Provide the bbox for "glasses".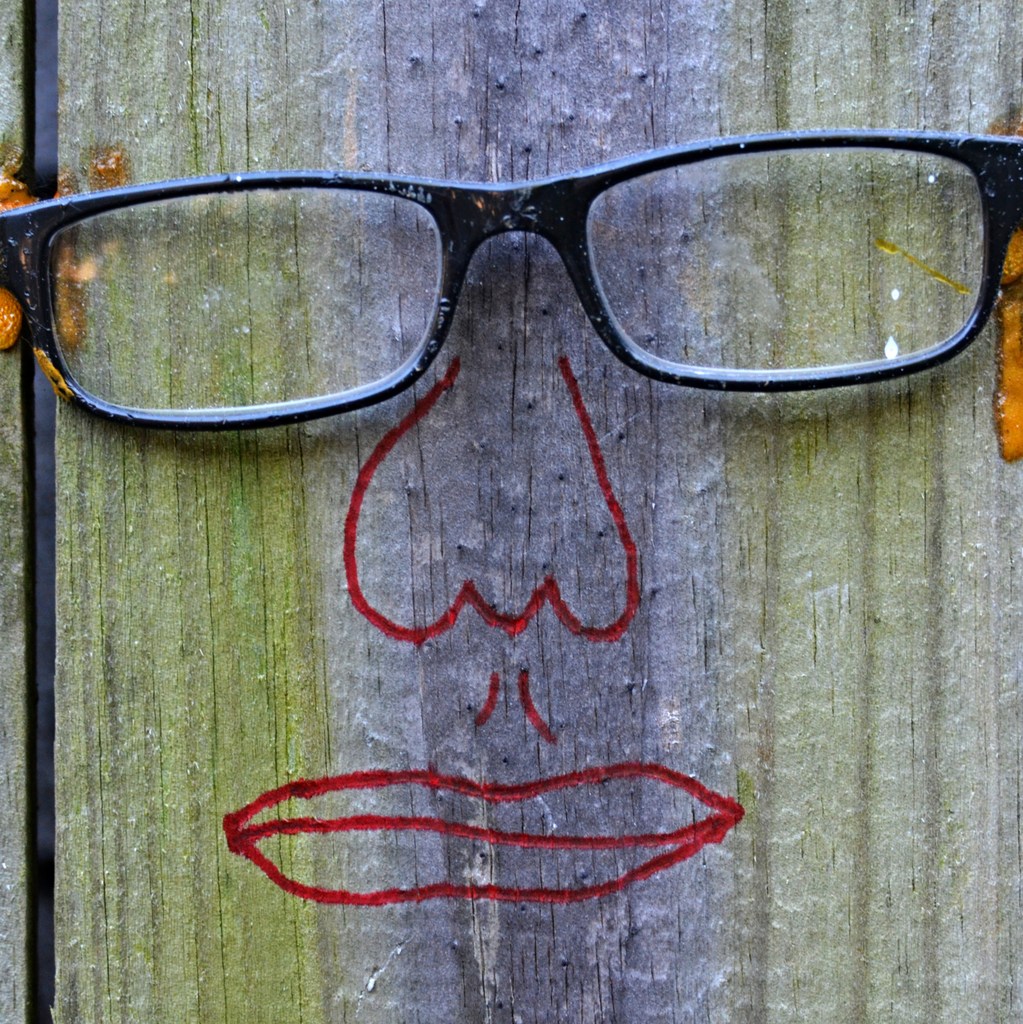
bbox(0, 124, 1022, 426).
